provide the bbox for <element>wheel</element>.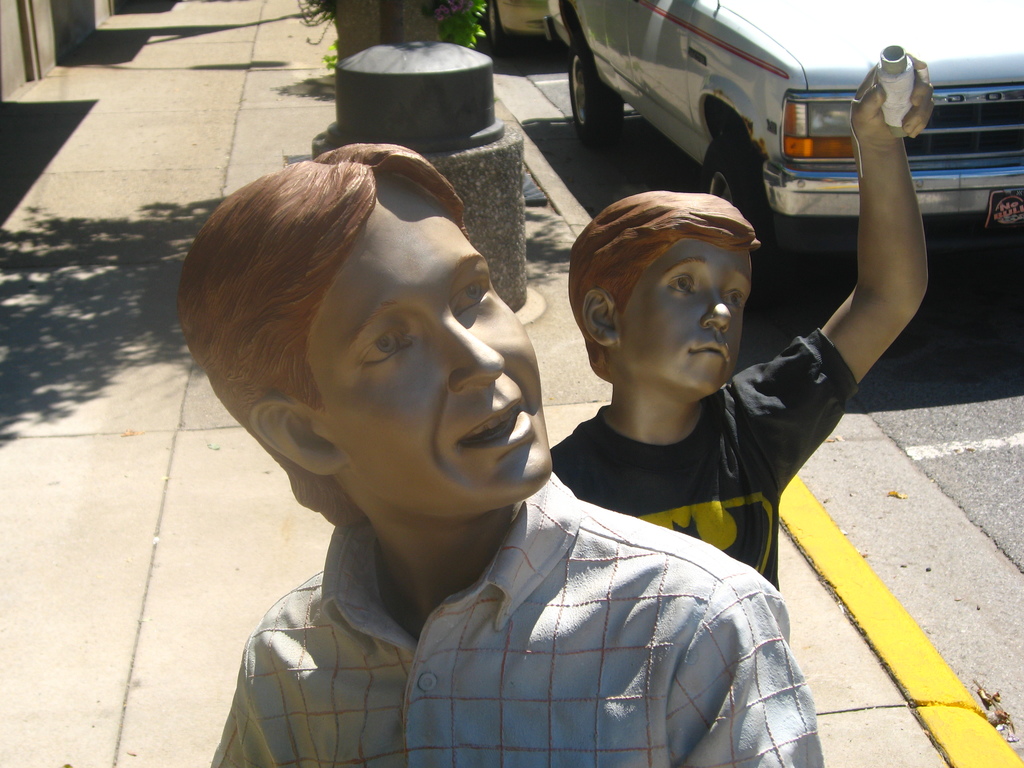
bbox=[700, 136, 782, 298].
